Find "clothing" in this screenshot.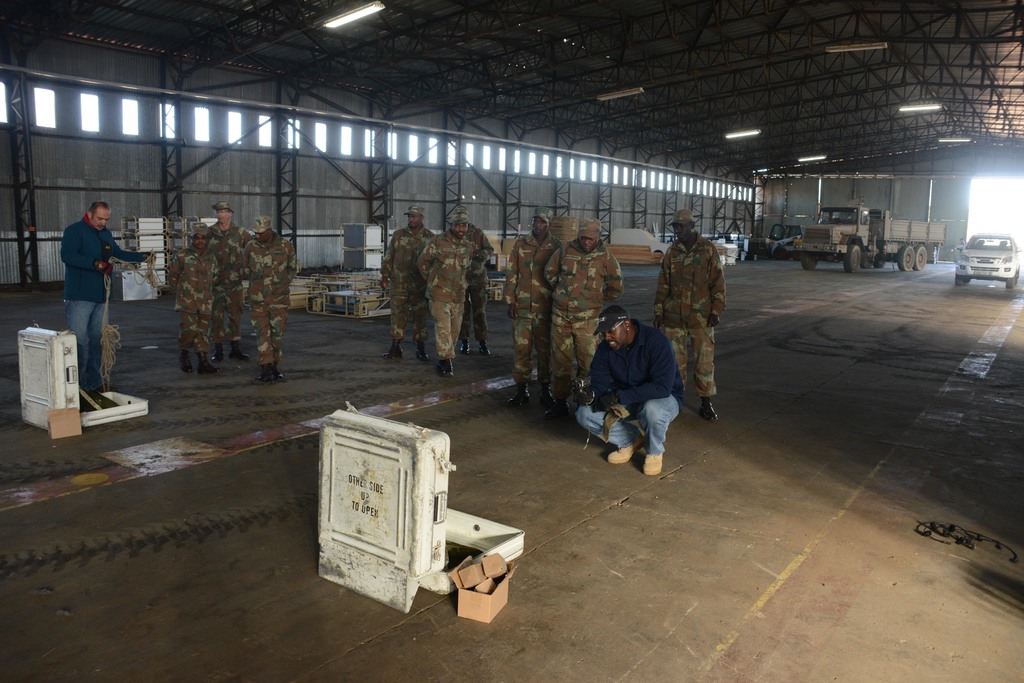
The bounding box for "clothing" is 502, 234, 561, 374.
